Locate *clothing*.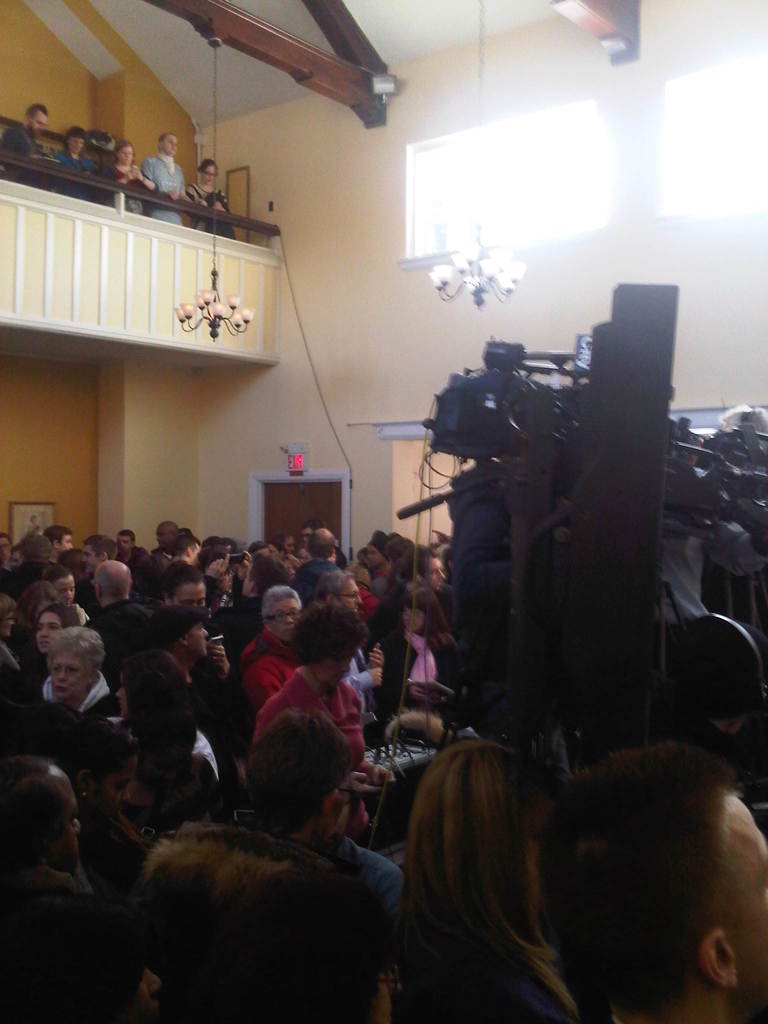
Bounding box: 241:667:398:933.
